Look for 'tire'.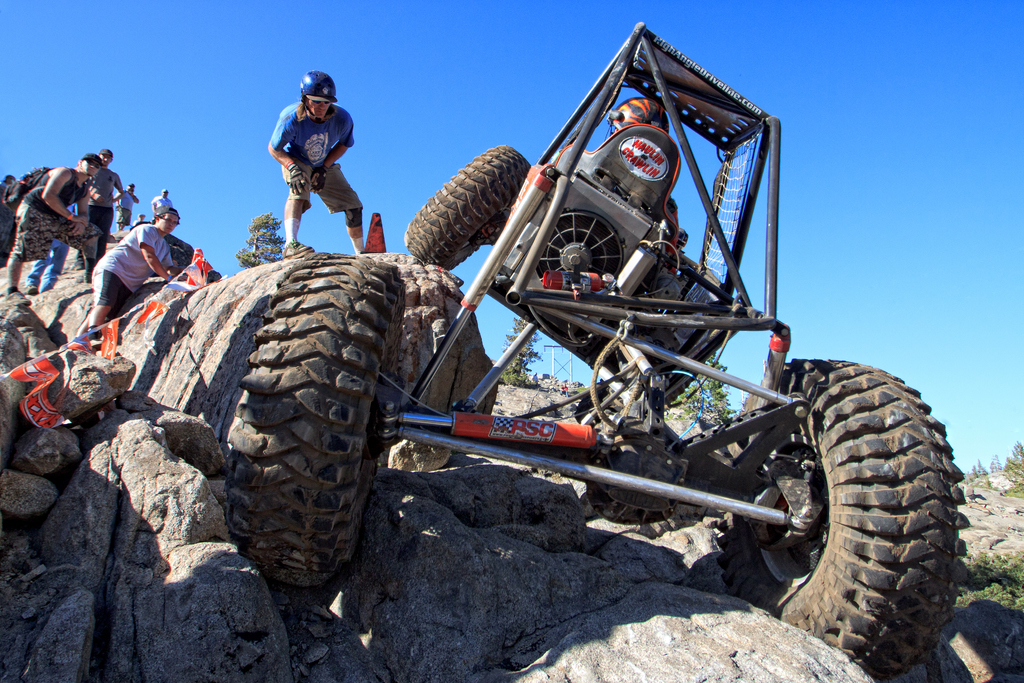
Found: x1=225, y1=253, x2=397, y2=585.
